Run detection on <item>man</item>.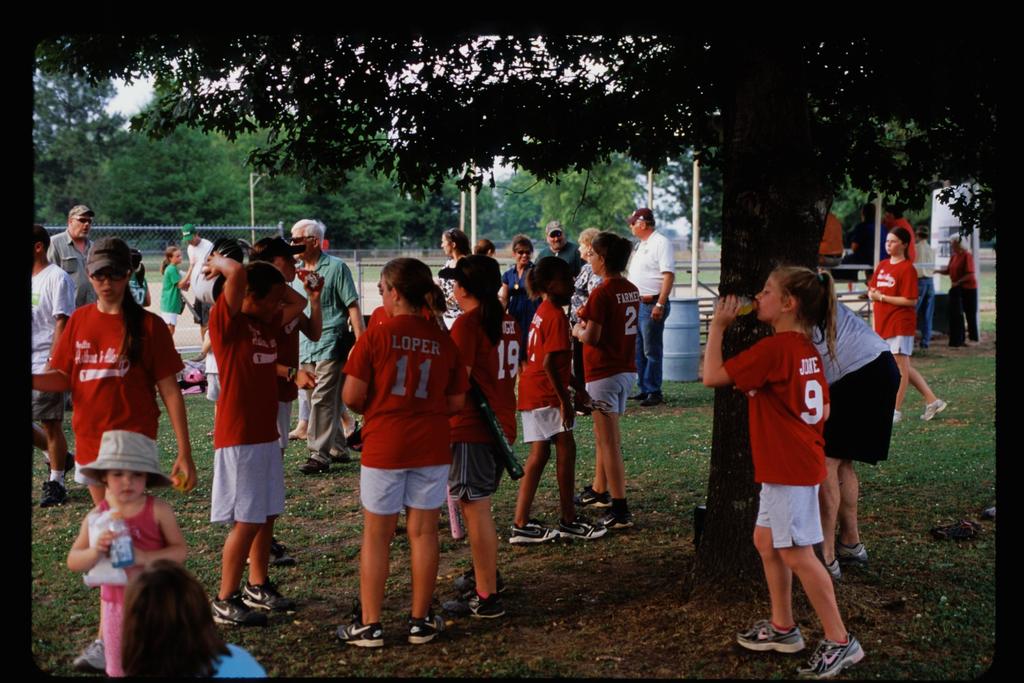
Result: 626,204,677,407.
